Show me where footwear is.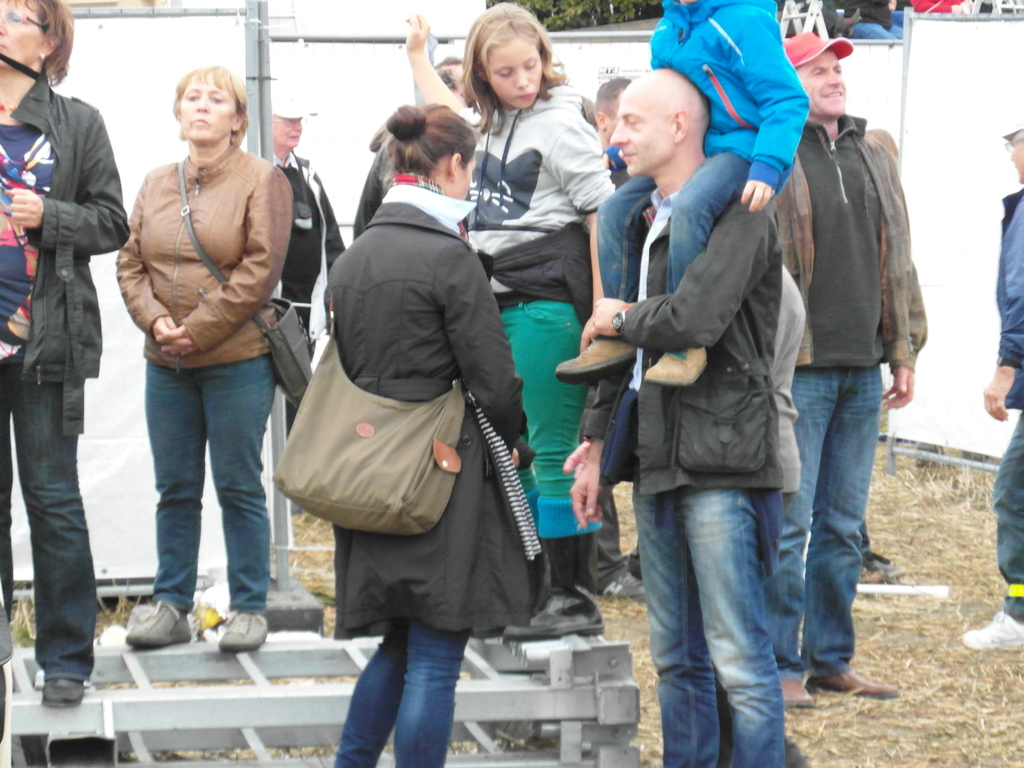
footwear is at crop(40, 671, 92, 708).
